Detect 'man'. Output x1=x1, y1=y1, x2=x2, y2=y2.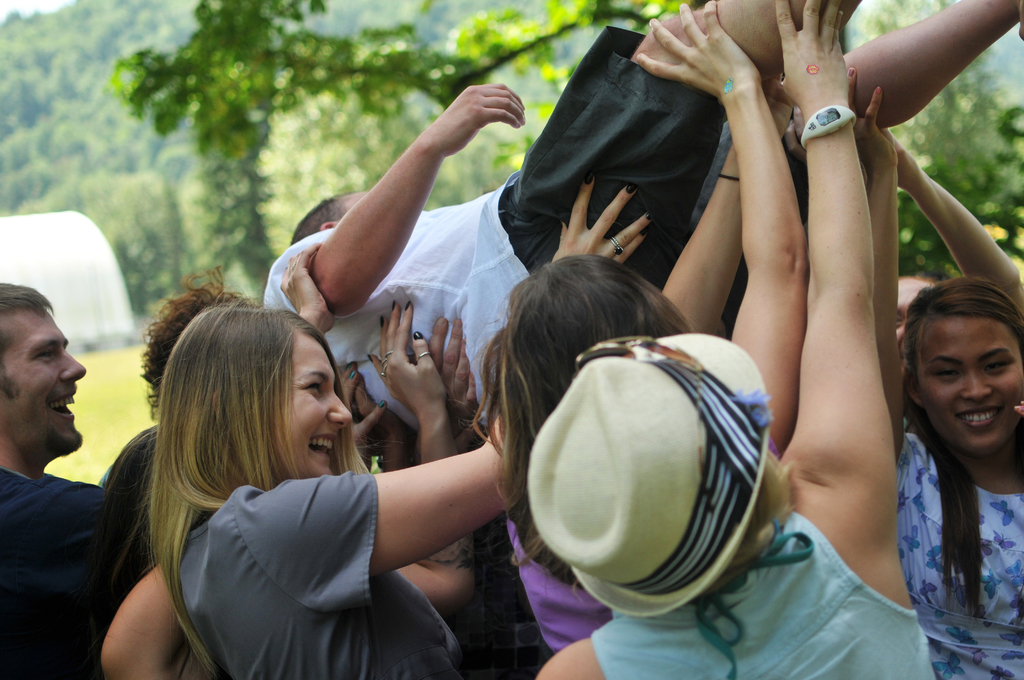
x1=269, y1=0, x2=1023, y2=439.
